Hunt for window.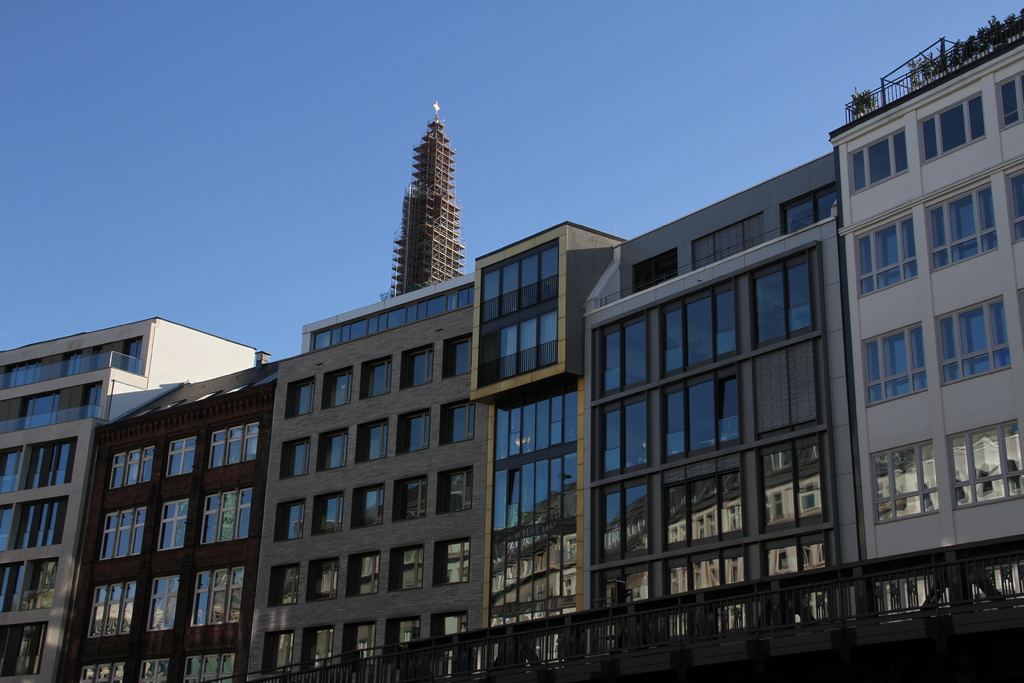
Hunted down at pyautogui.locateOnScreen(311, 489, 343, 534).
